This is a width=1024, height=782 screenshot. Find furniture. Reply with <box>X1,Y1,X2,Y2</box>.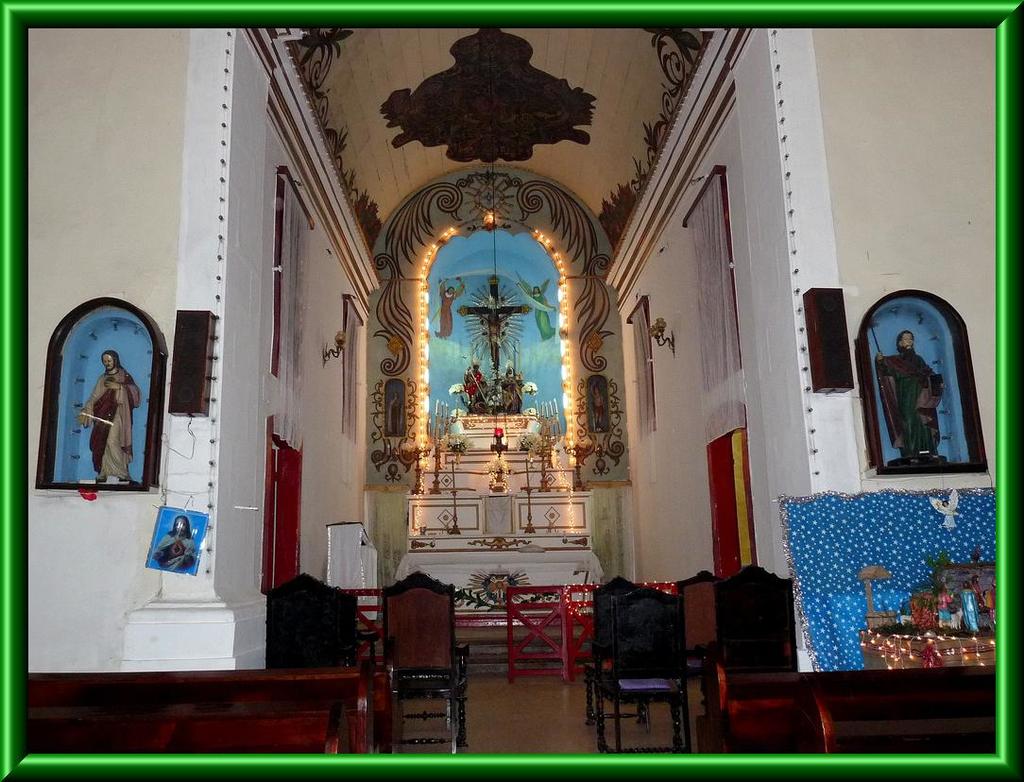
<box>593,586,682,751</box>.
